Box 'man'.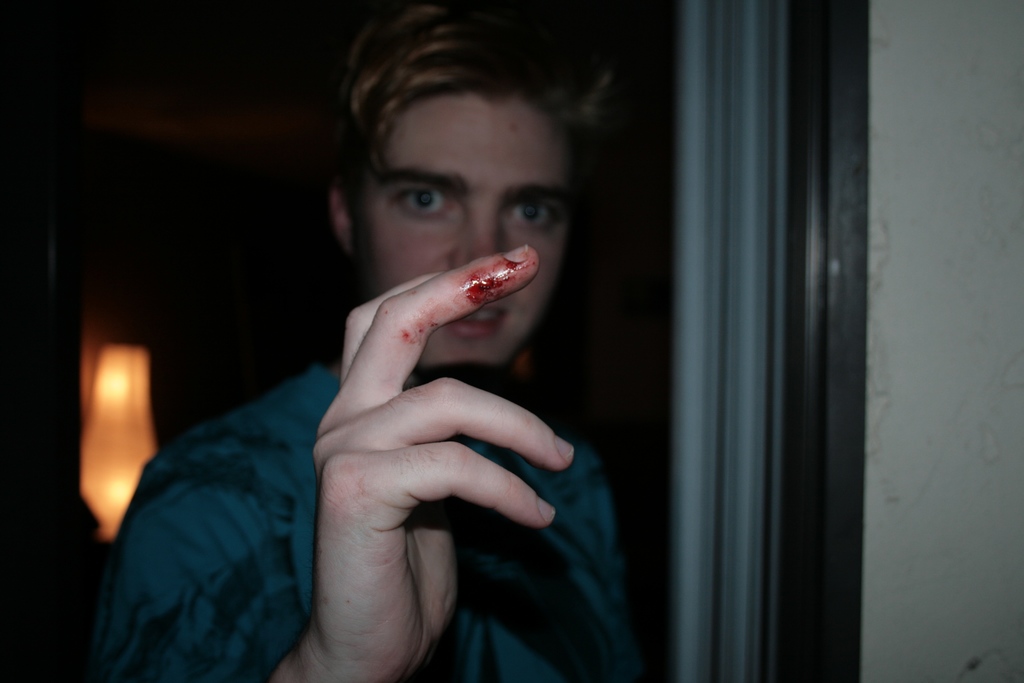
select_region(147, 63, 733, 659).
